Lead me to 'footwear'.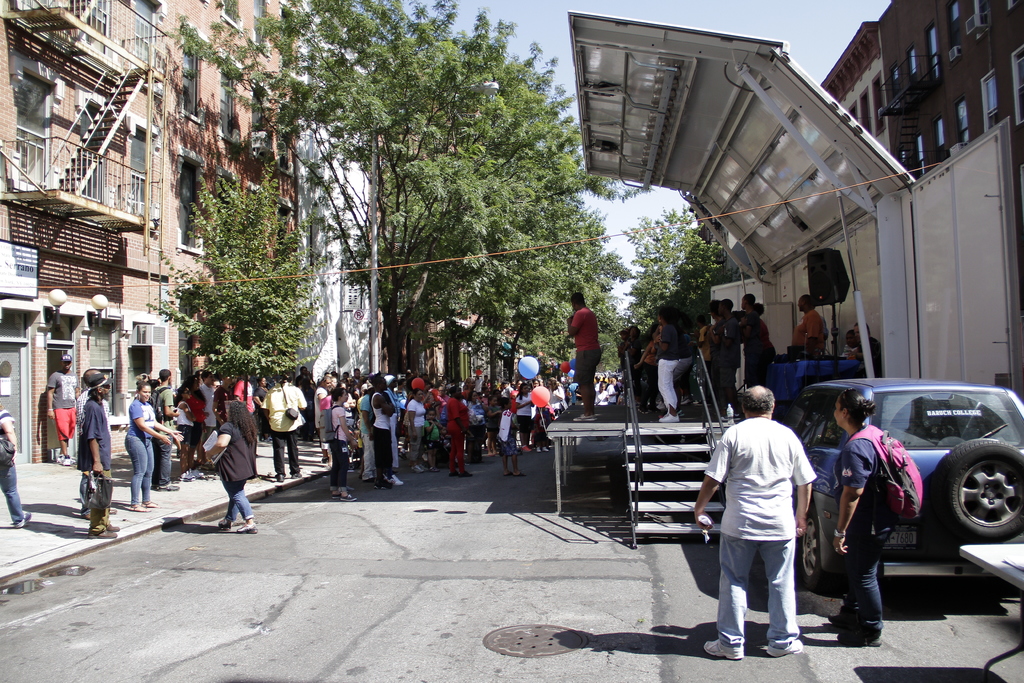
Lead to {"x1": 292, "y1": 472, "x2": 303, "y2": 479}.
